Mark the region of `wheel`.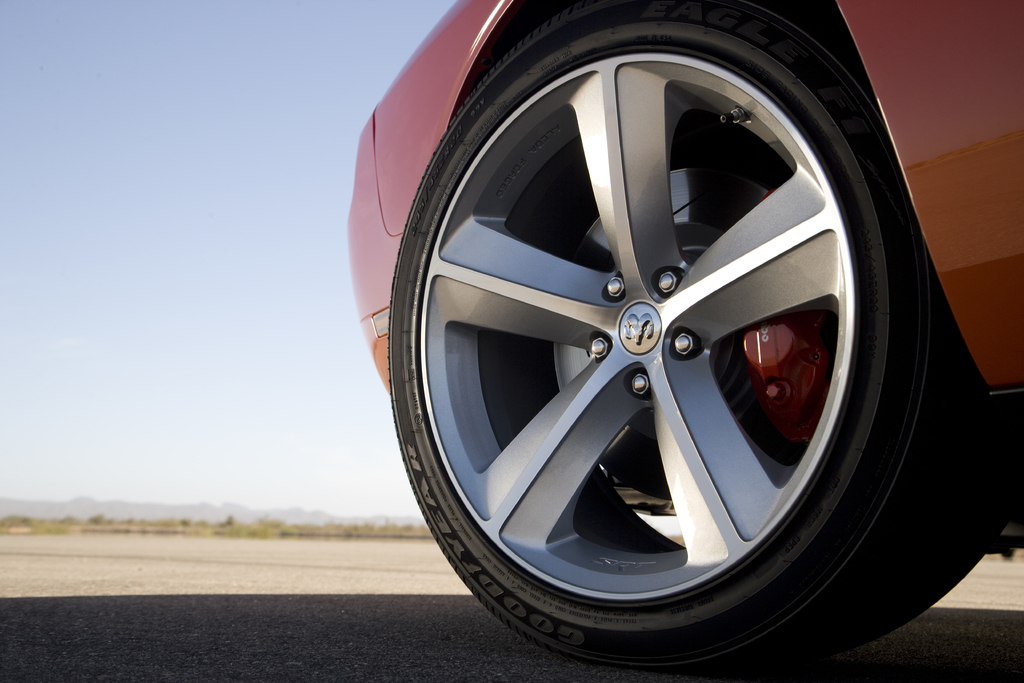
Region: crop(391, 32, 918, 644).
